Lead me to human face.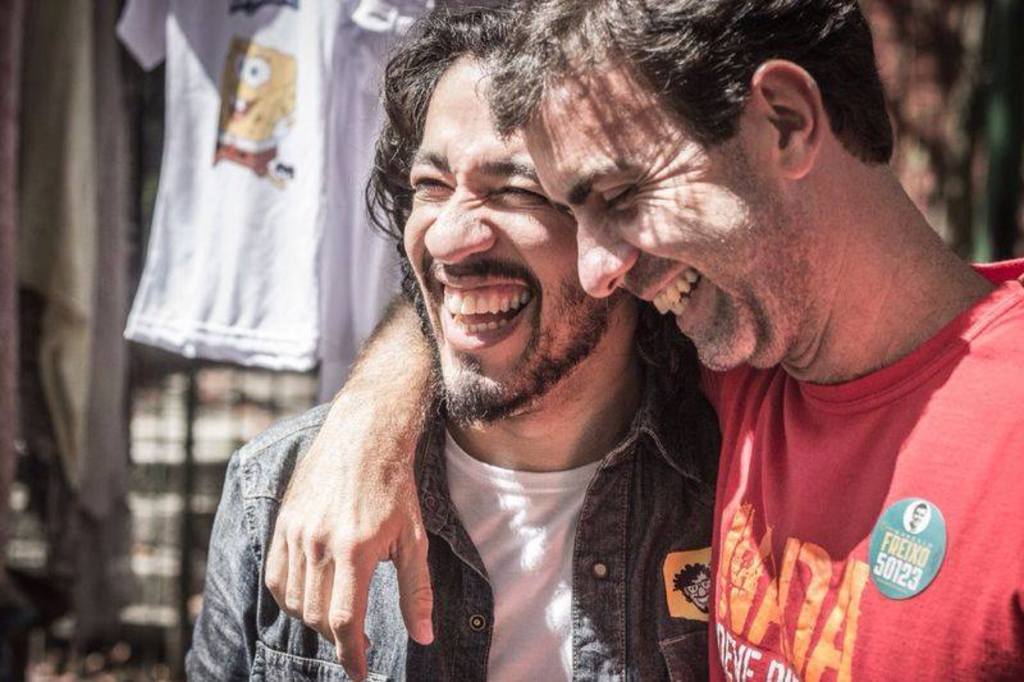
Lead to [497, 45, 836, 377].
